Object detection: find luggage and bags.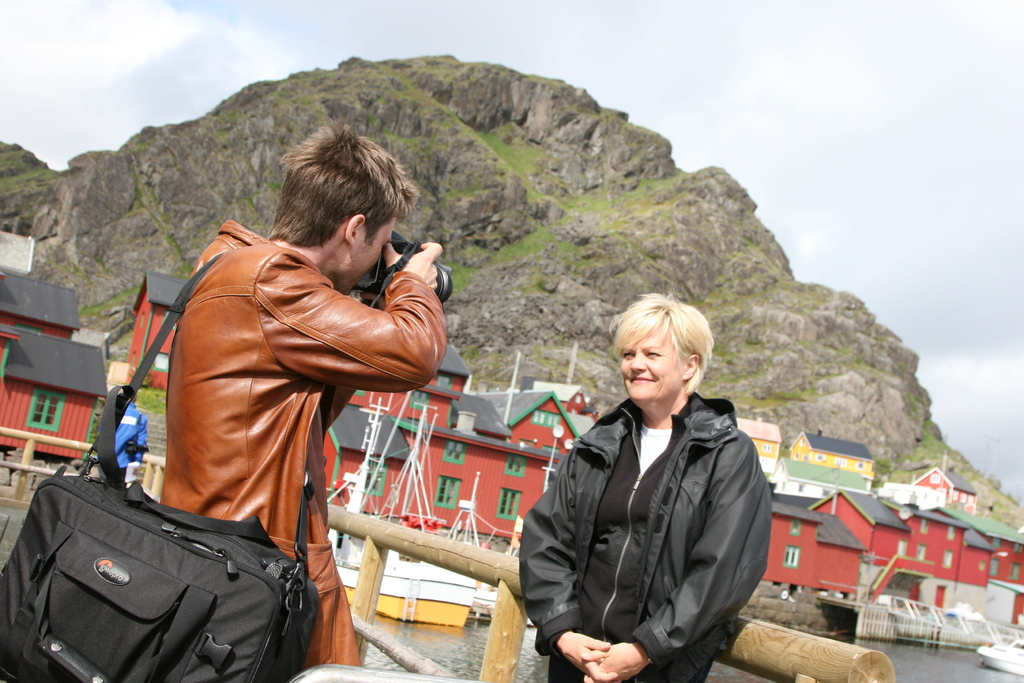
bbox(0, 248, 335, 682).
